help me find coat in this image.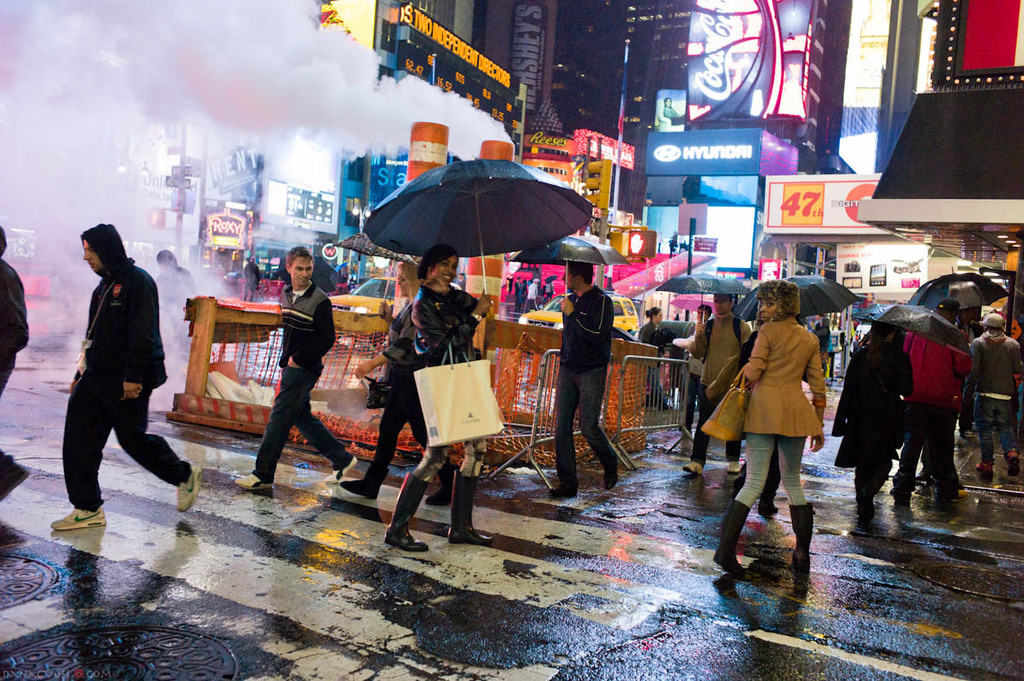
Found it: box(965, 332, 1023, 422).
